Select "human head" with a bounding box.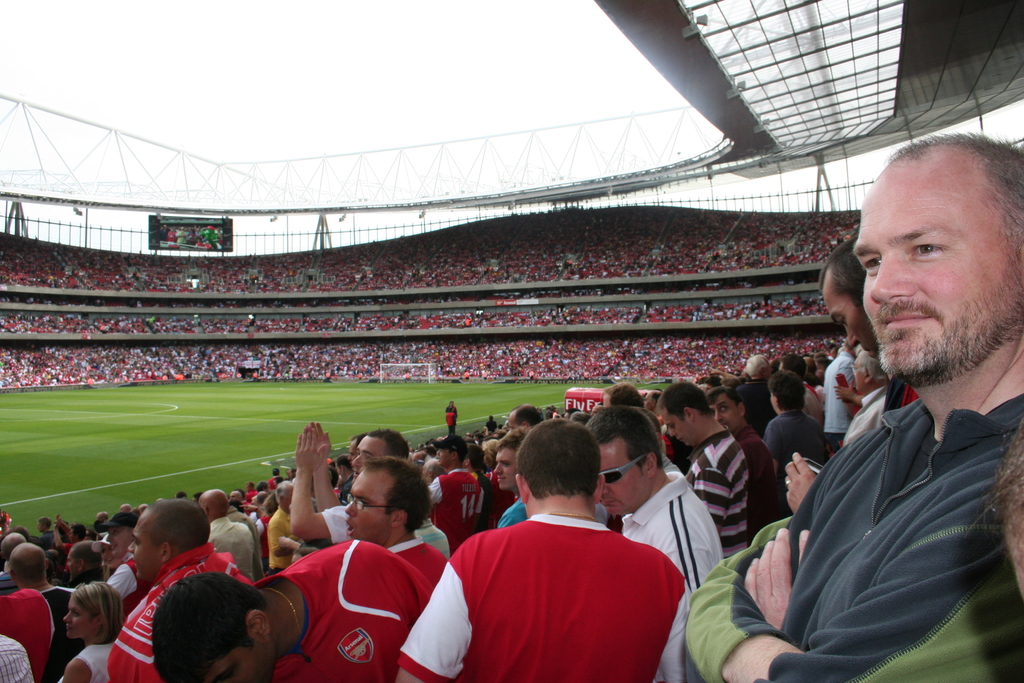
{"left": 997, "top": 423, "right": 1023, "bottom": 594}.
